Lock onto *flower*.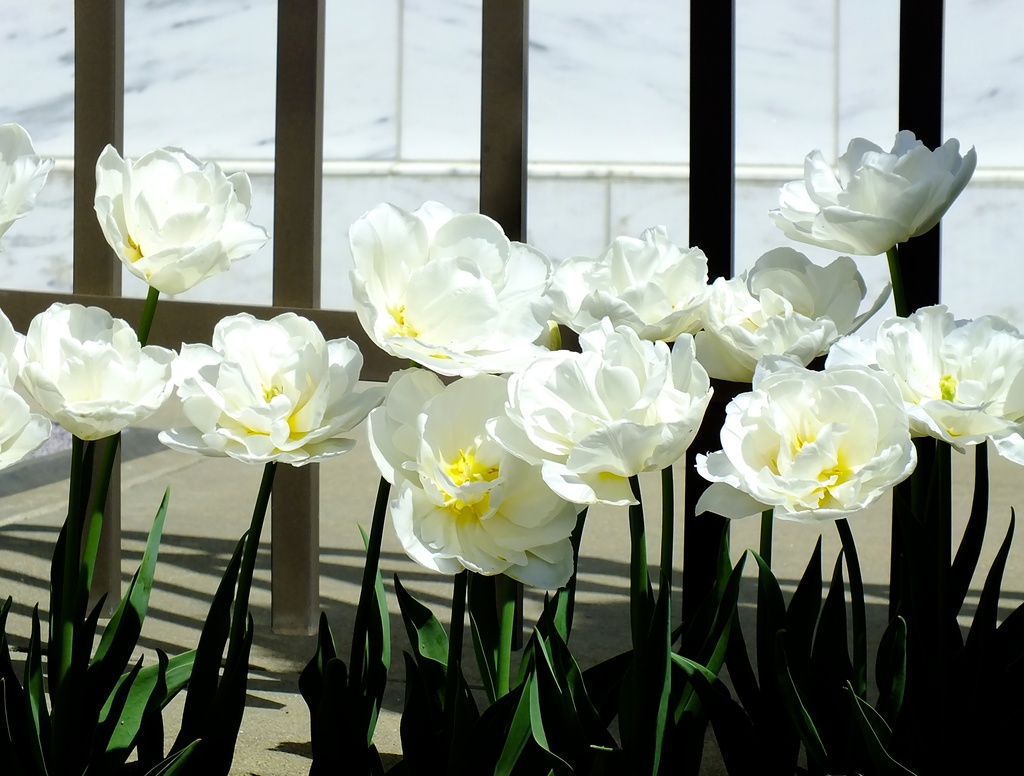
Locked: <region>0, 120, 55, 241</region>.
